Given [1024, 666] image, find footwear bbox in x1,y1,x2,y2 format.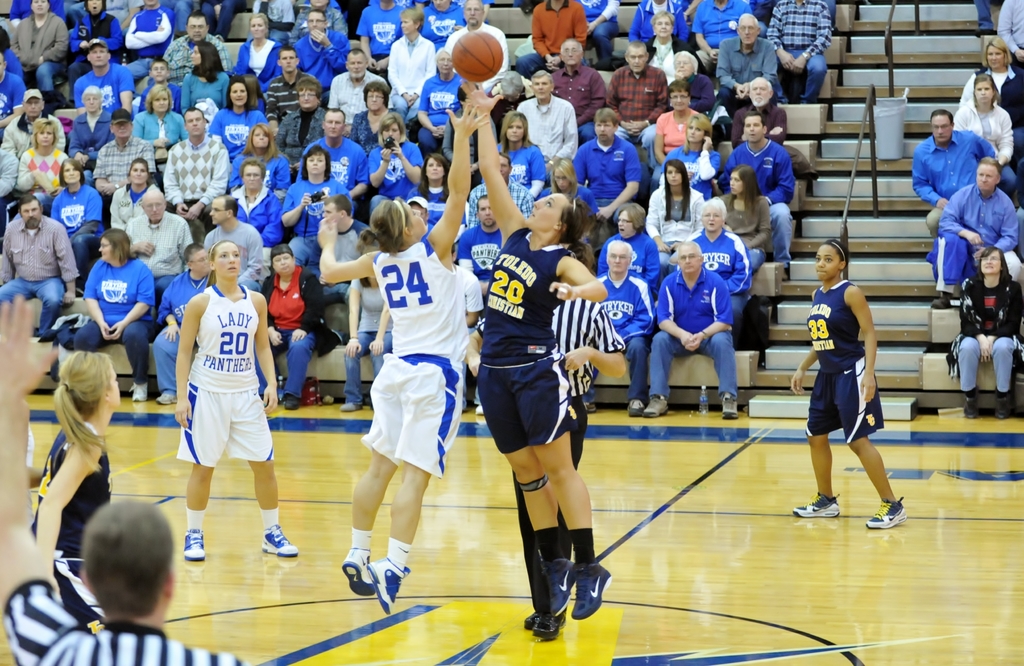
627,397,638,415.
